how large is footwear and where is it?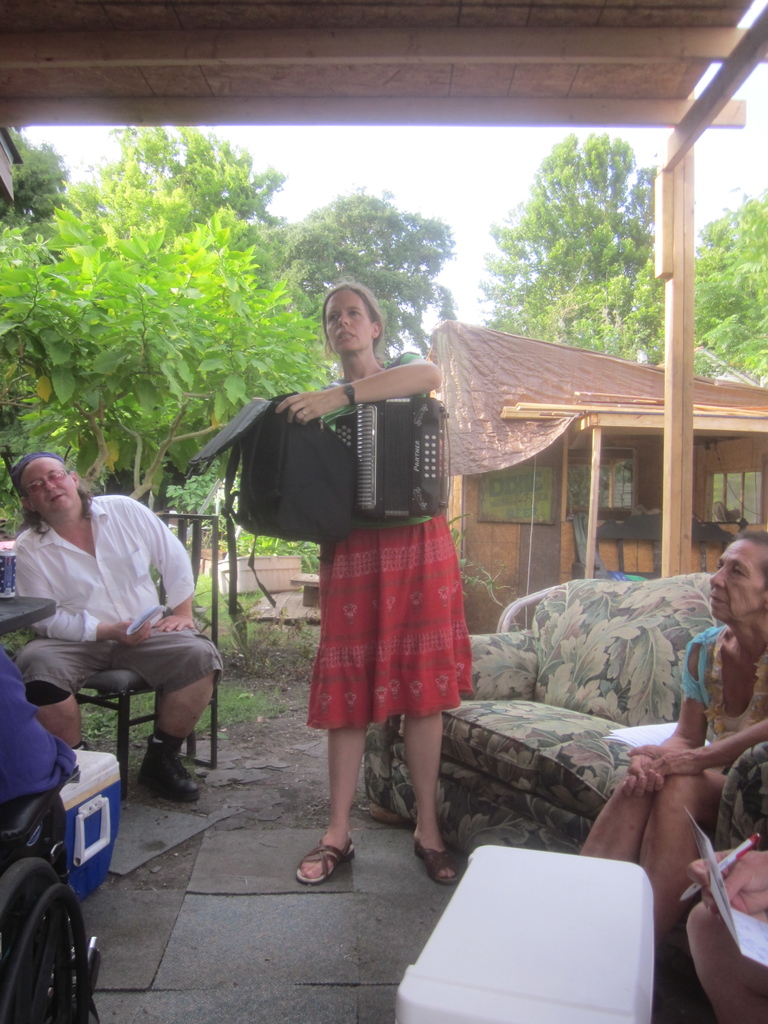
Bounding box: region(136, 738, 200, 804).
